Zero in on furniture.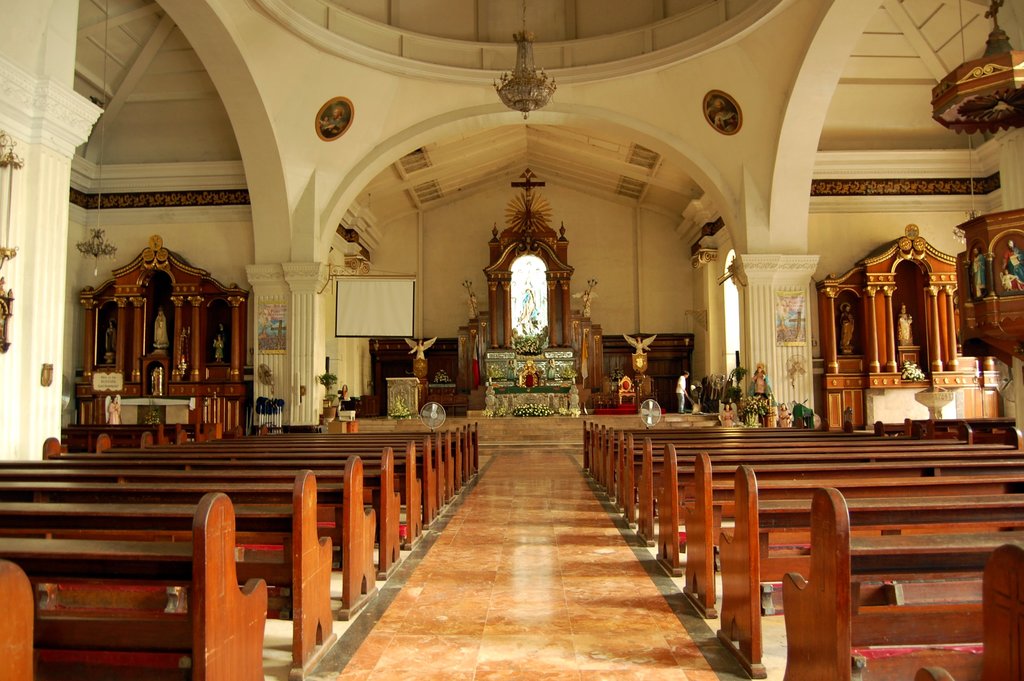
Zeroed in: region(0, 495, 268, 680).
